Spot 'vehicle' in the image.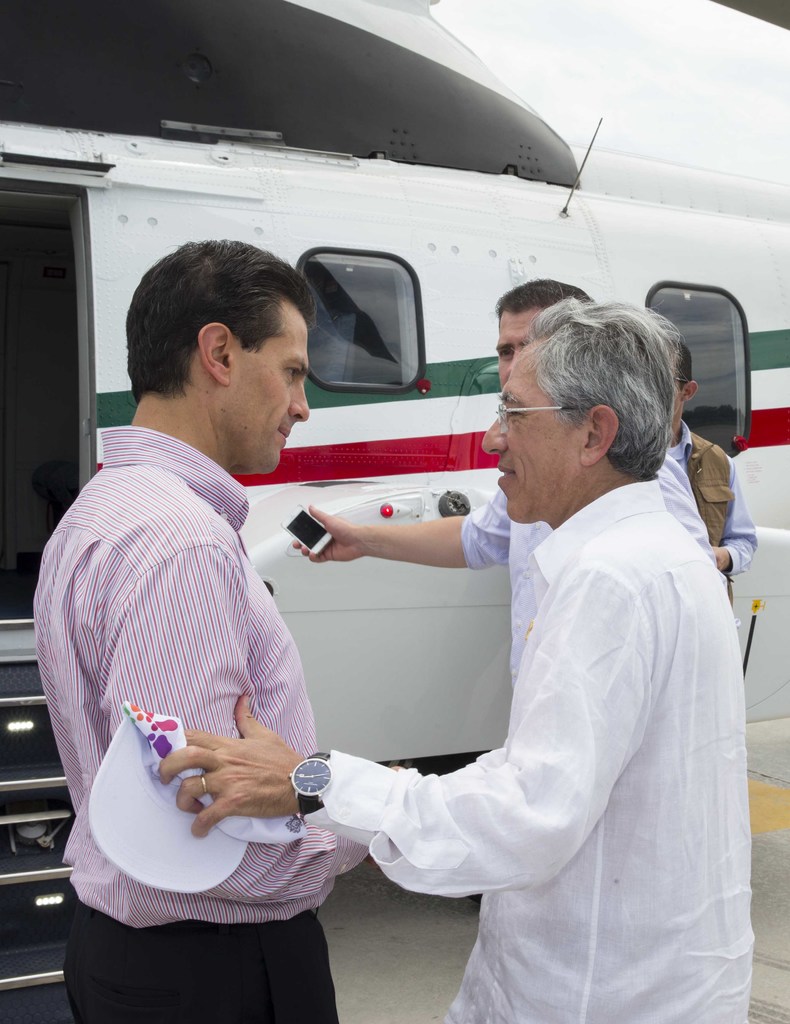
'vehicle' found at <bbox>0, 0, 789, 1007</bbox>.
